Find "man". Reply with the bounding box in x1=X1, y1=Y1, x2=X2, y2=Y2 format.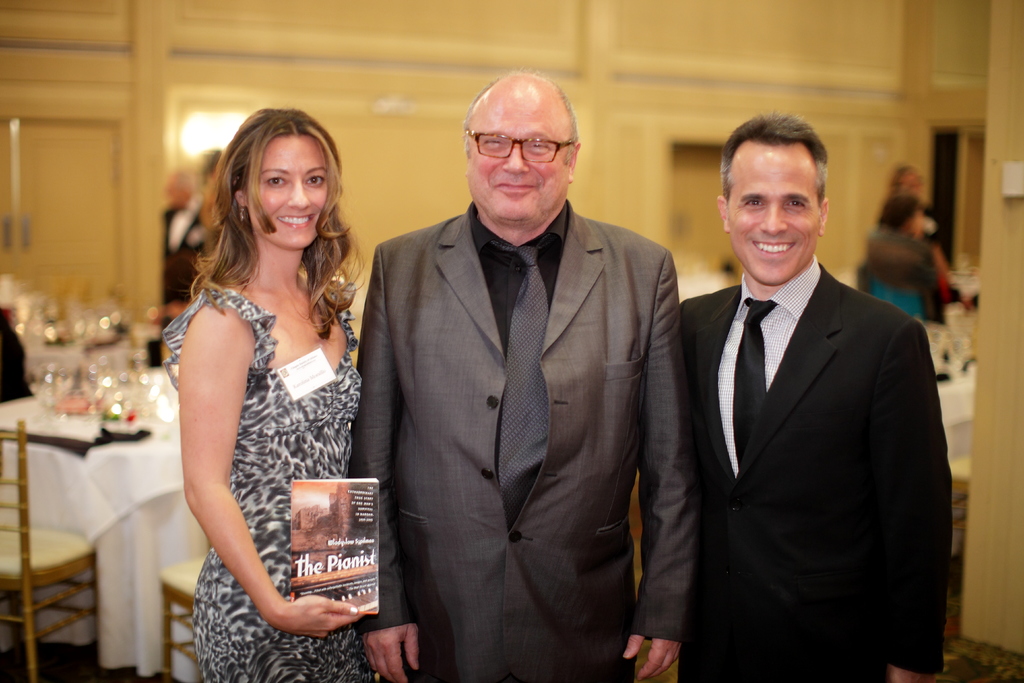
x1=152, y1=164, x2=202, y2=306.
